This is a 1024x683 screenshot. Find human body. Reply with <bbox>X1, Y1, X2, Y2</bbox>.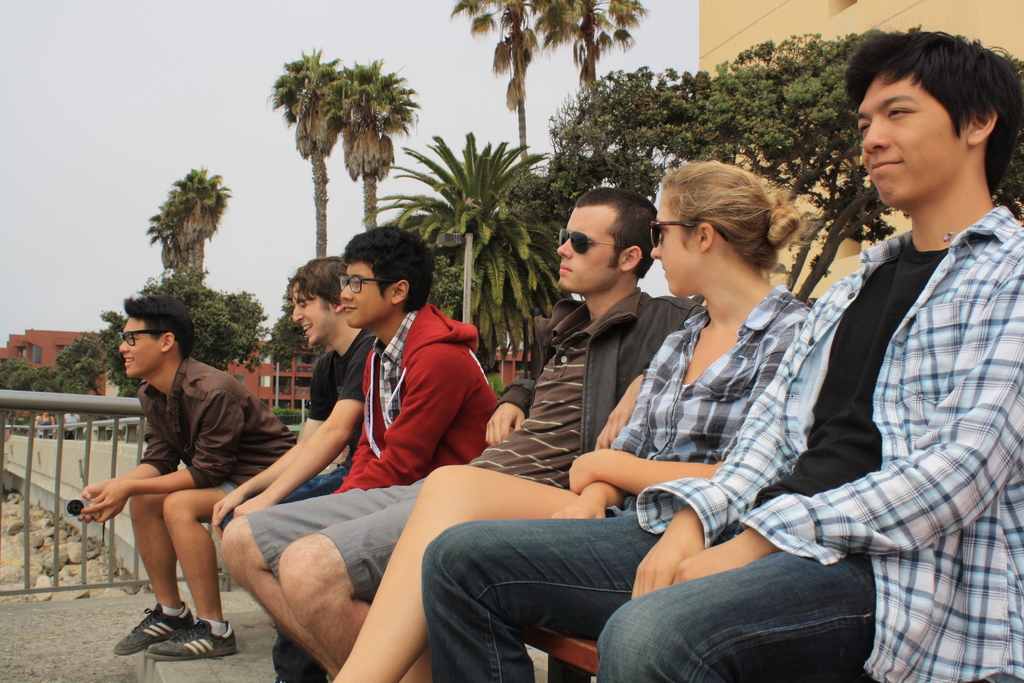
<bbox>426, 299, 806, 682</bbox>.
